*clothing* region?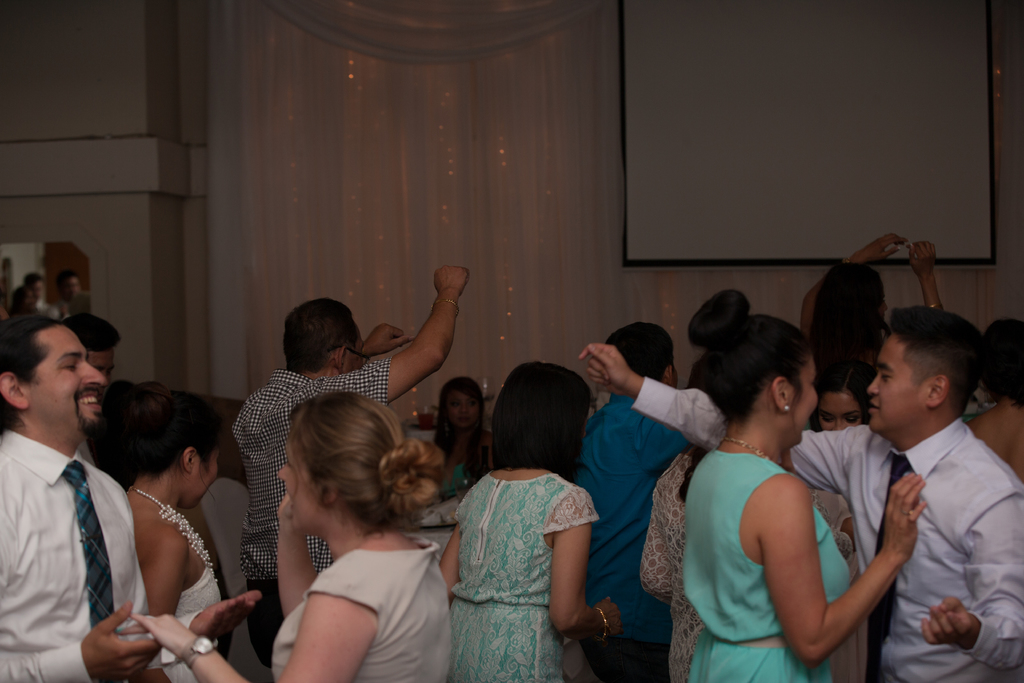
(x1=670, y1=453, x2=855, y2=682)
